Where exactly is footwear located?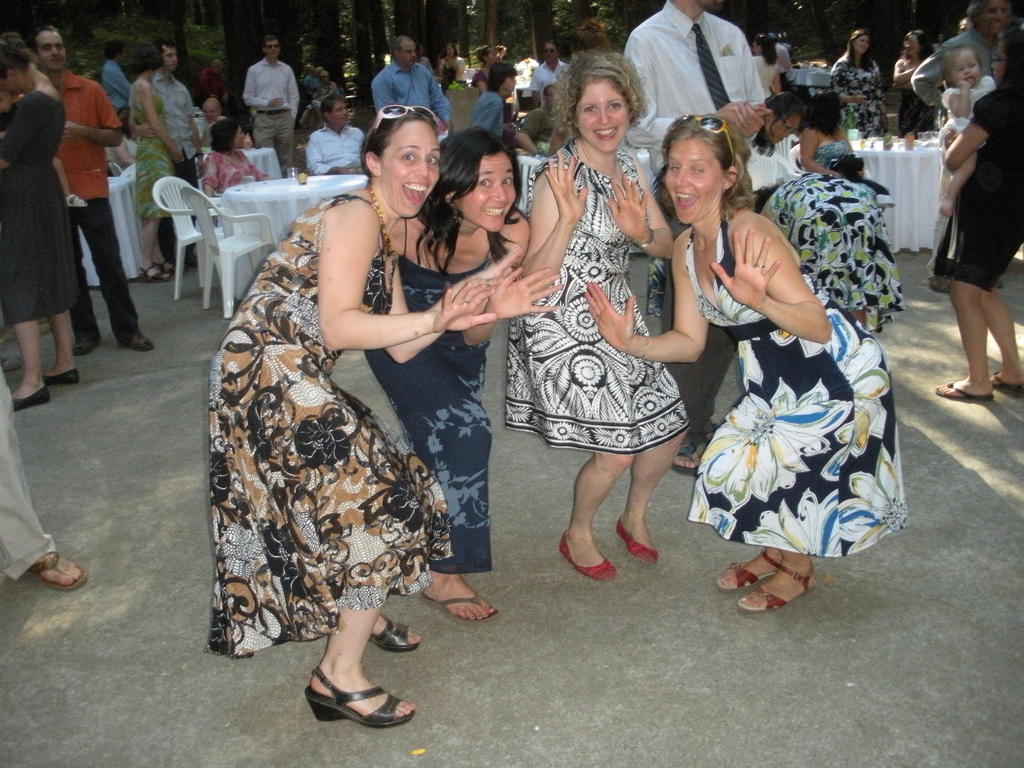
Its bounding box is l=41, t=371, r=79, b=387.
